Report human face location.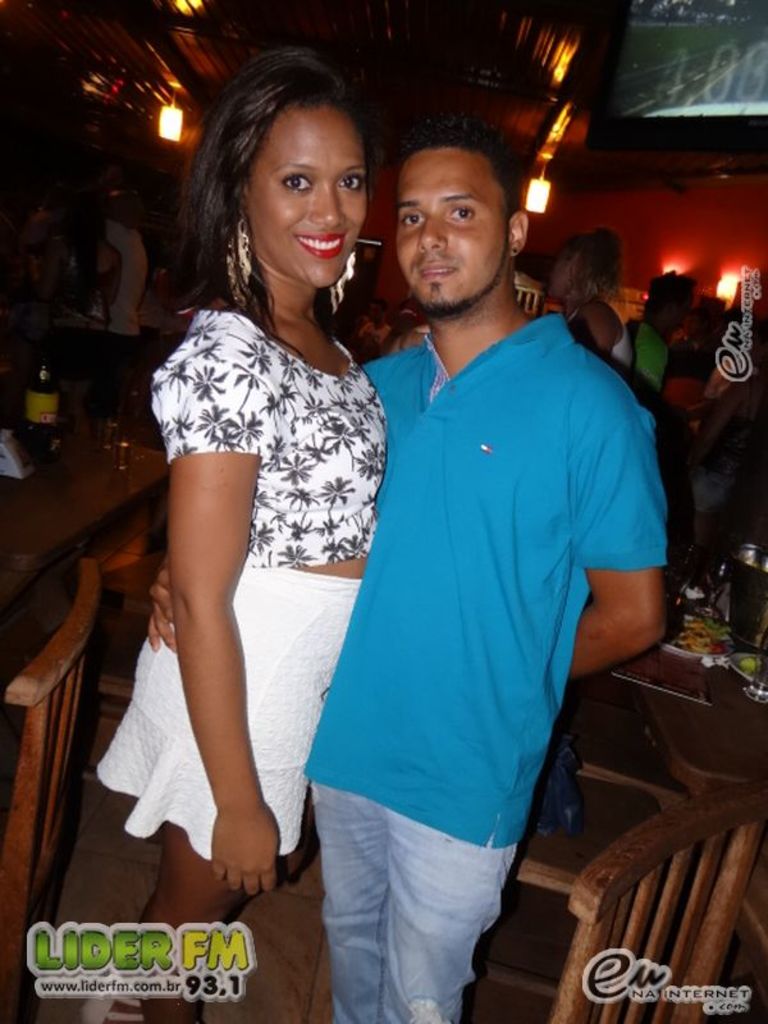
Report: x1=402, y1=150, x2=513, y2=314.
